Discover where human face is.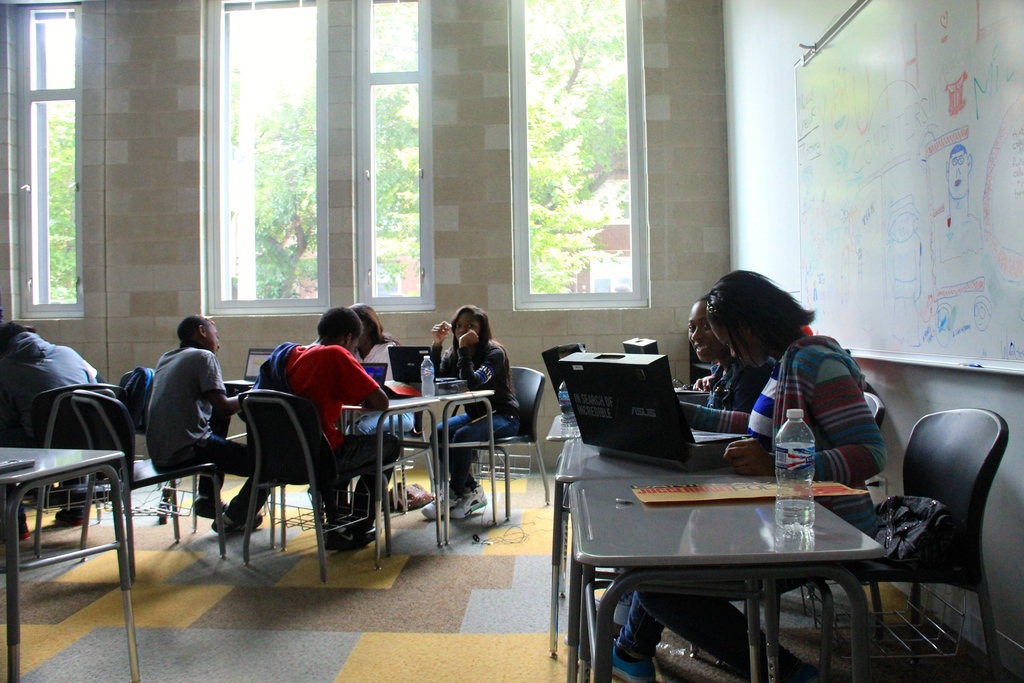
Discovered at bbox(349, 340, 359, 354).
